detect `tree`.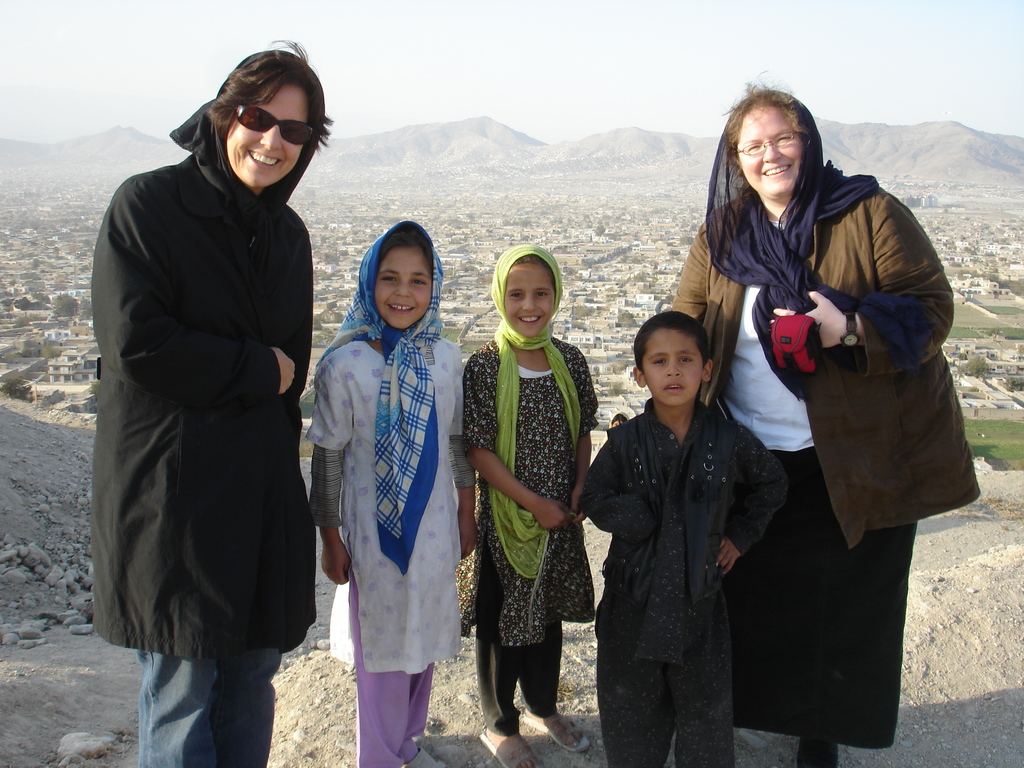
Detected at 593:224:609:239.
